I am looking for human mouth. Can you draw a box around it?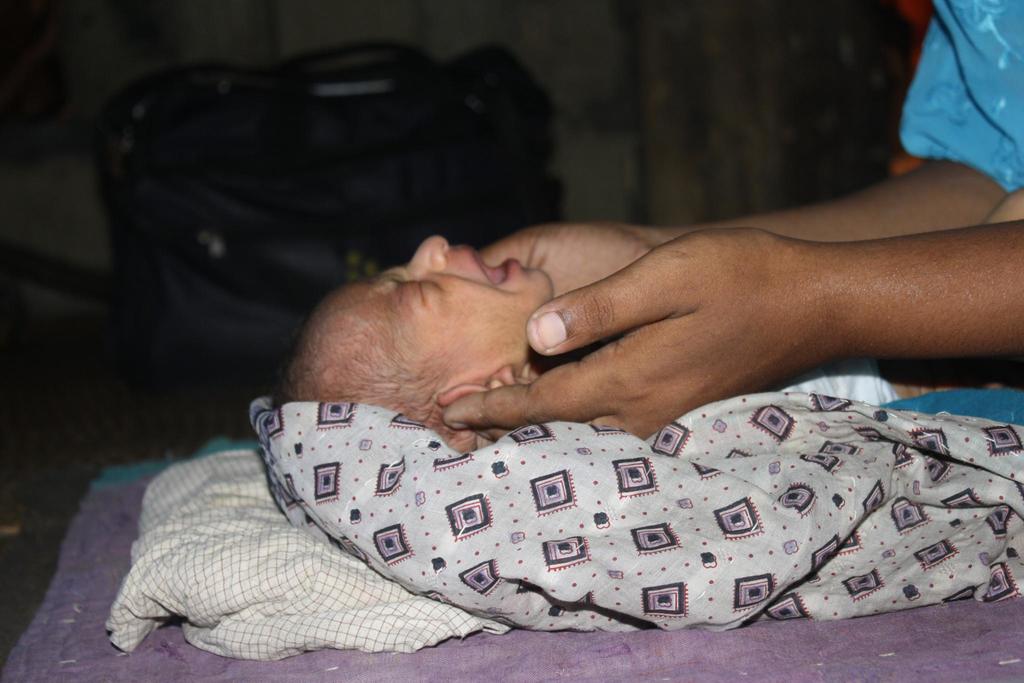
Sure, the bounding box is 473:247:522:290.
